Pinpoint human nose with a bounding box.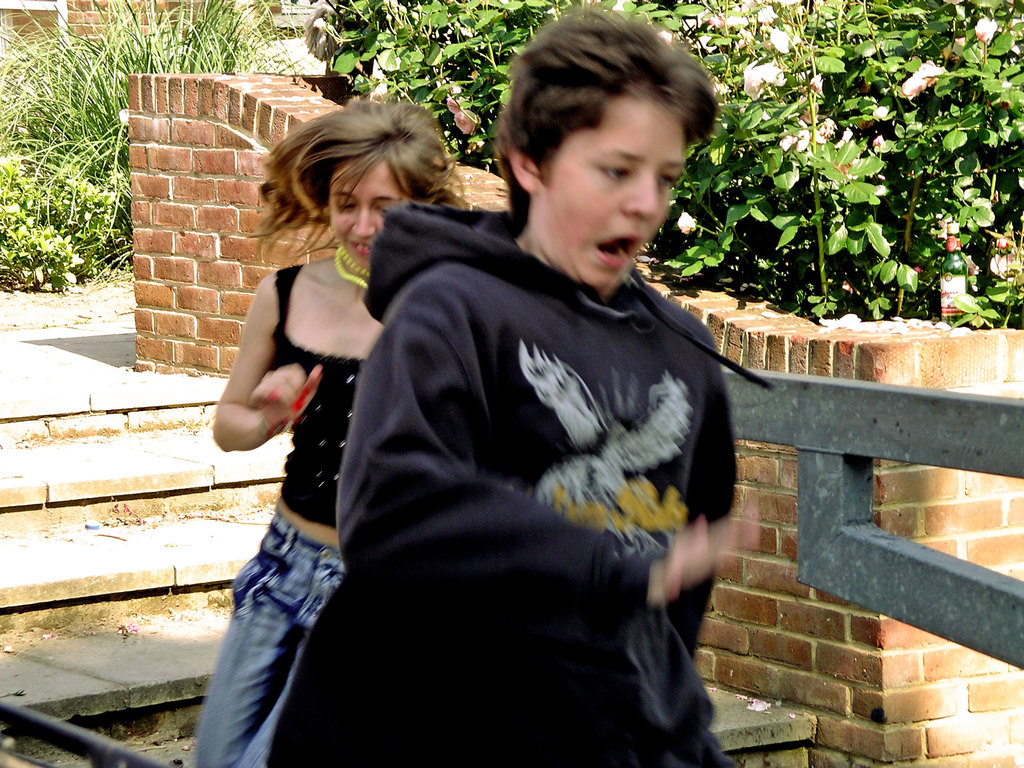
<box>620,172,662,223</box>.
